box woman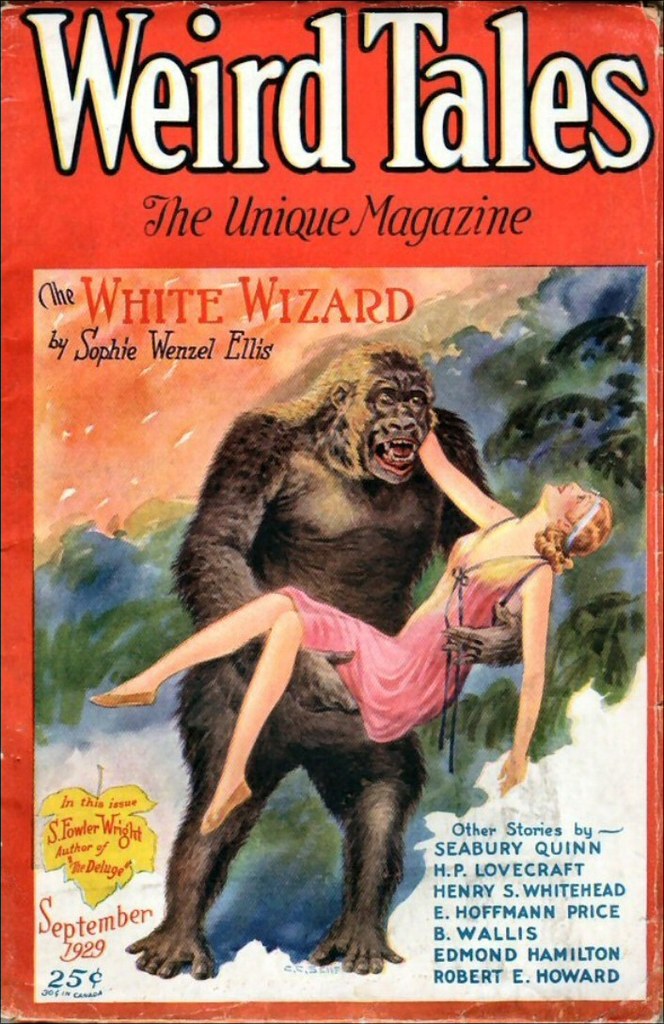
73 437 623 831
